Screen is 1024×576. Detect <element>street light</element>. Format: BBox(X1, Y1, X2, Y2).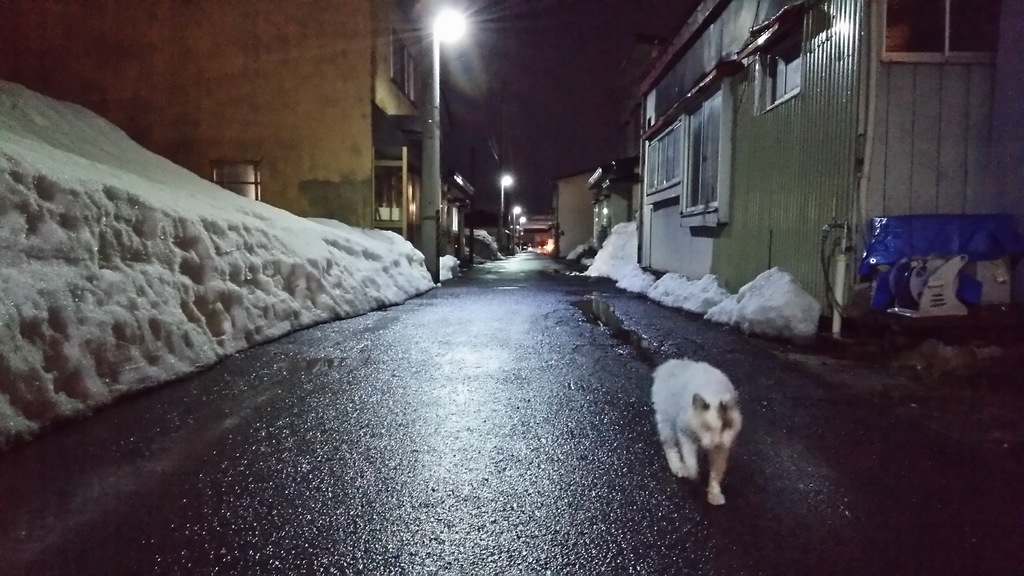
BBox(426, 0, 476, 203).
